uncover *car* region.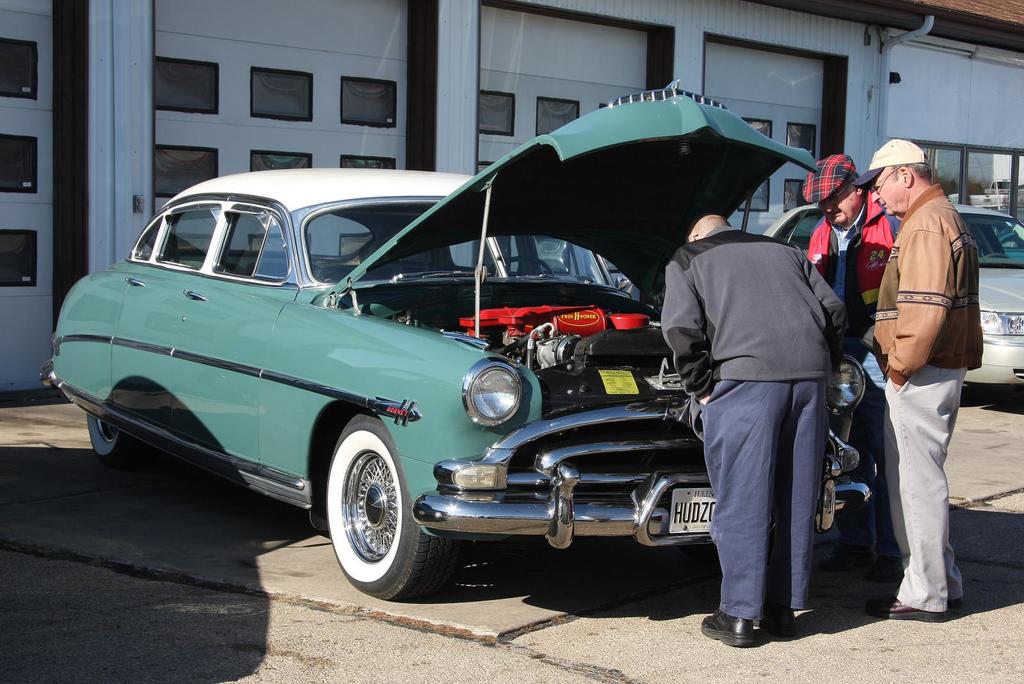
Uncovered: bbox=(32, 76, 878, 610).
